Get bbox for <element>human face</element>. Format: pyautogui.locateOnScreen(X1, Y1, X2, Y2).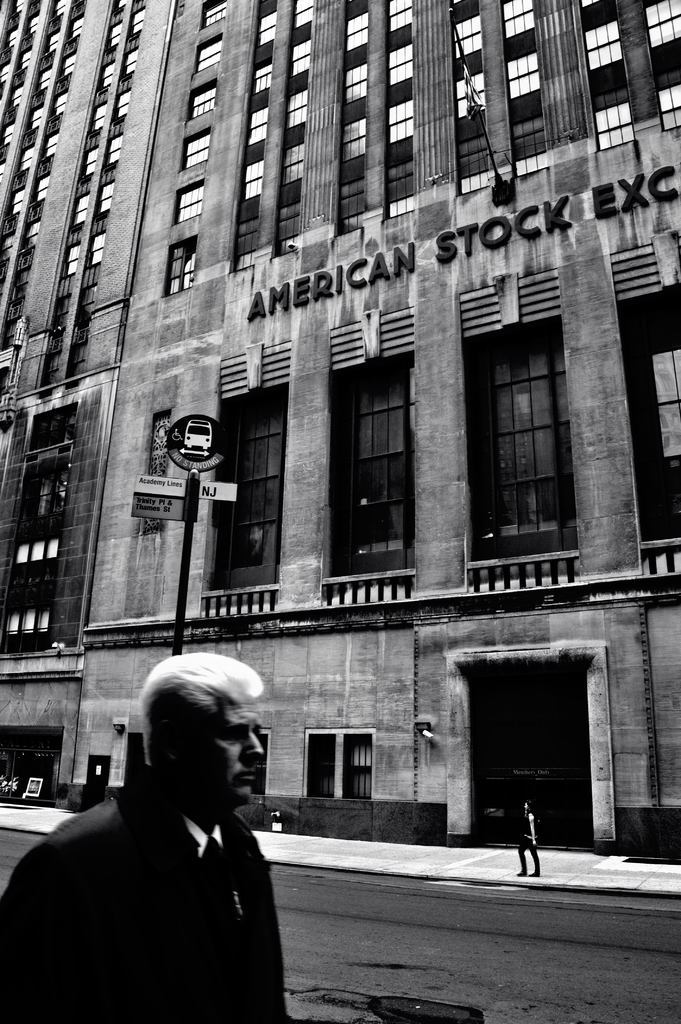
pyautogui.locateOnScreen(184, 698, 259, 817).
